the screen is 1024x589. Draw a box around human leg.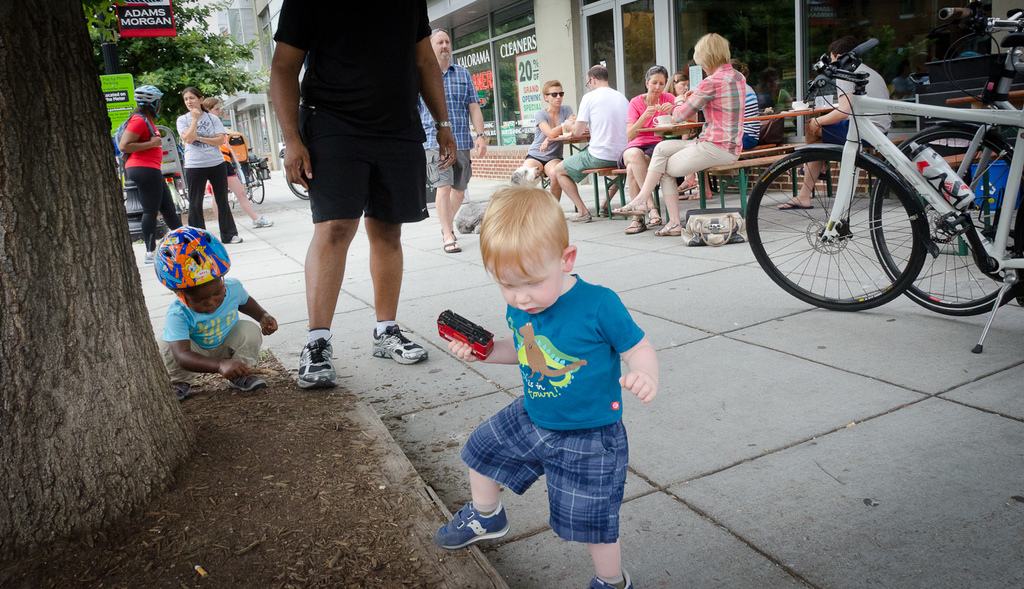
BBox(208, 164, 244, 243).
